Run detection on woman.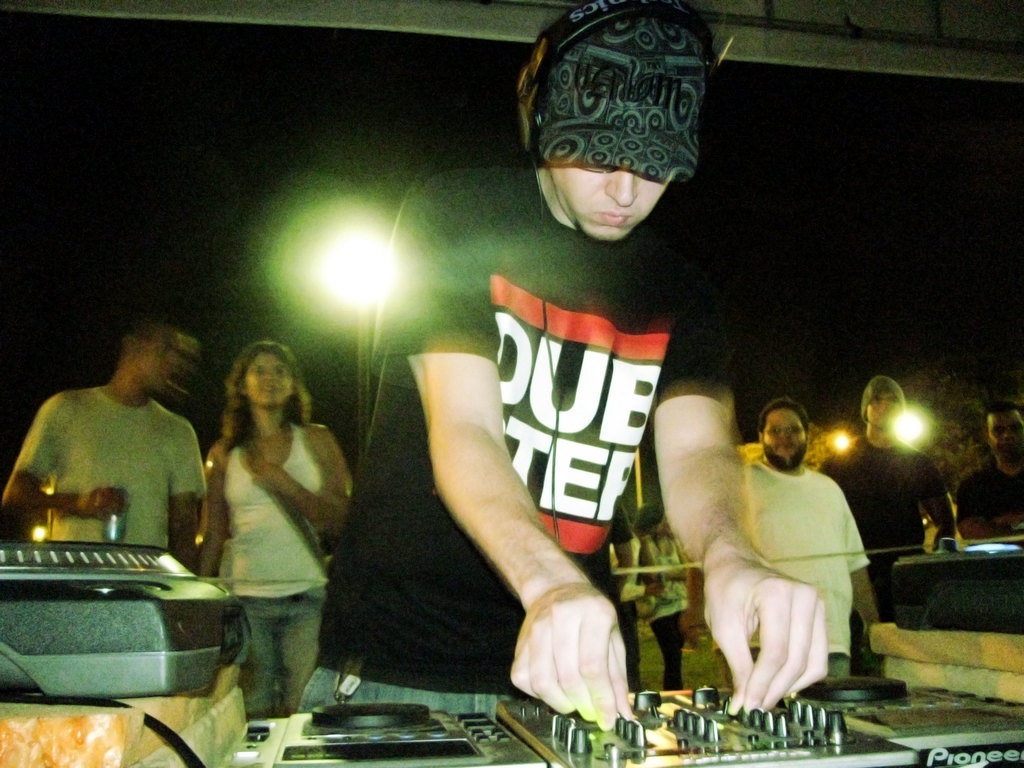
Result: 175 326 355 722.
